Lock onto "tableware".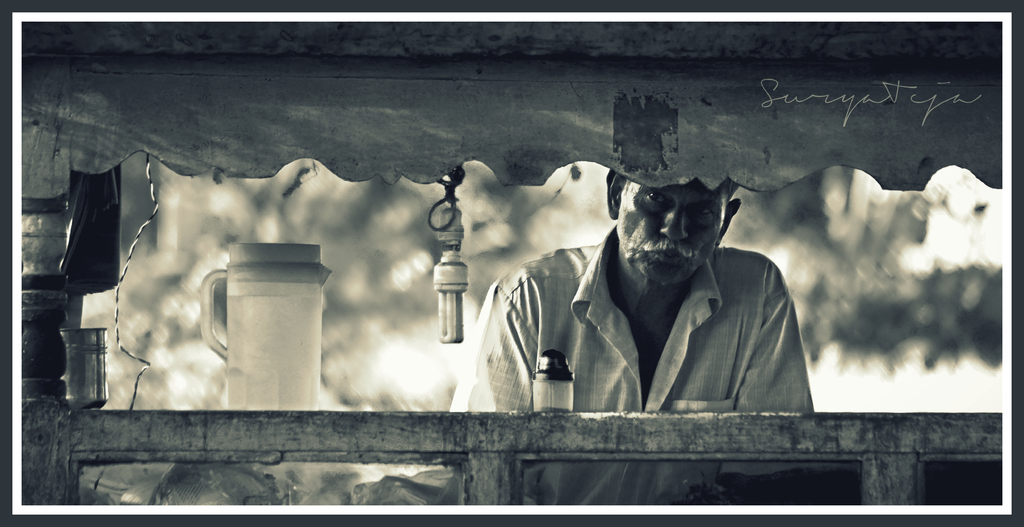
Locked: [63, 325, 118, 405].
